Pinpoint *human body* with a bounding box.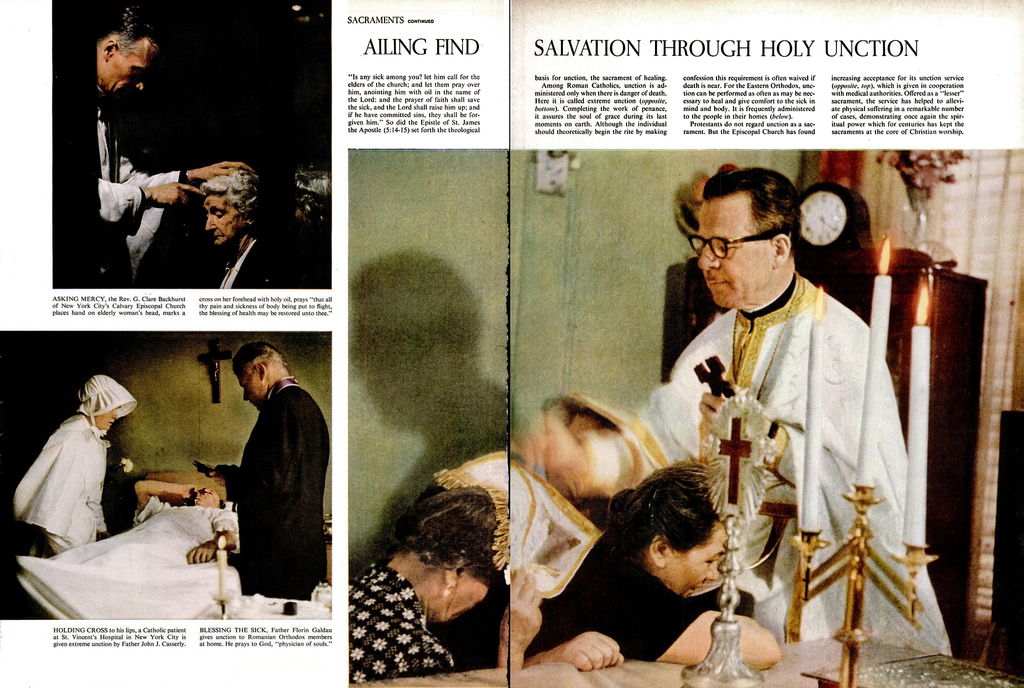
crop(350, 482, 620, 679).
